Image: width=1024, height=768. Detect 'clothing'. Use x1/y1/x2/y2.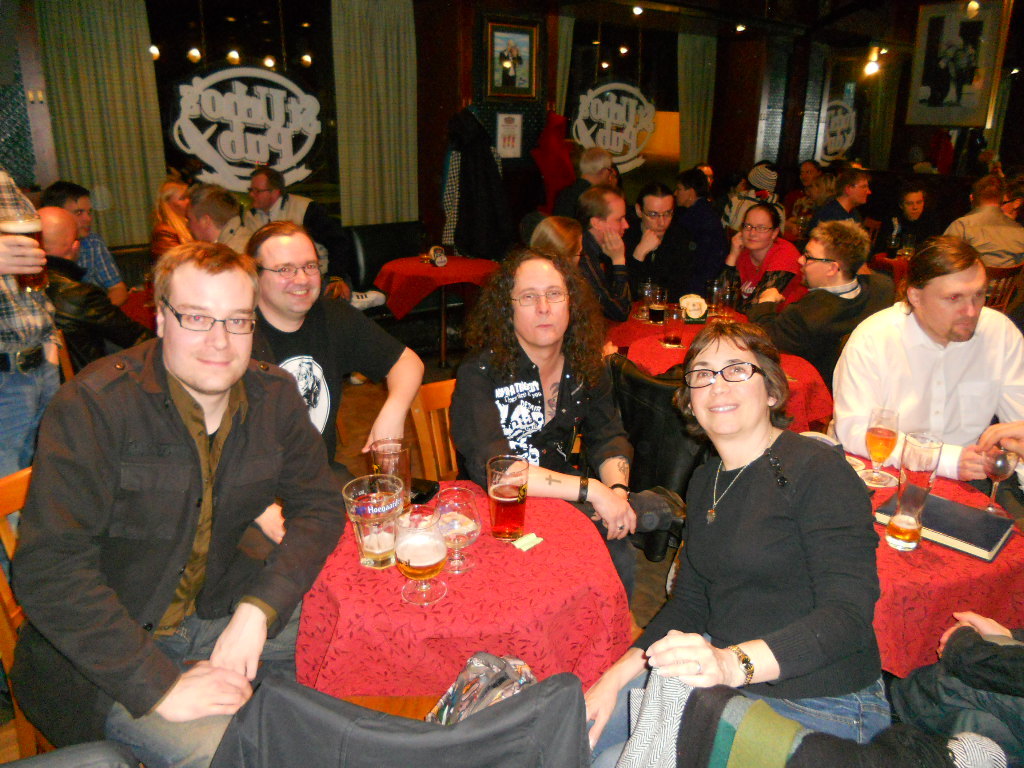
732/232/810/304.
